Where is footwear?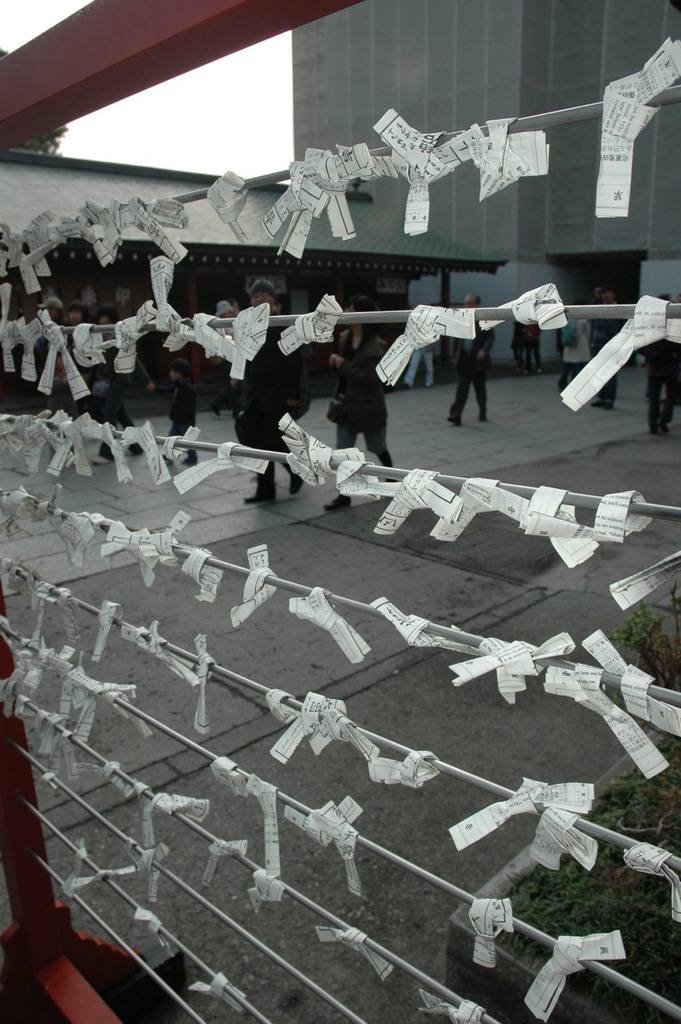
[left=291, top=476, right=302, bottom=492].
